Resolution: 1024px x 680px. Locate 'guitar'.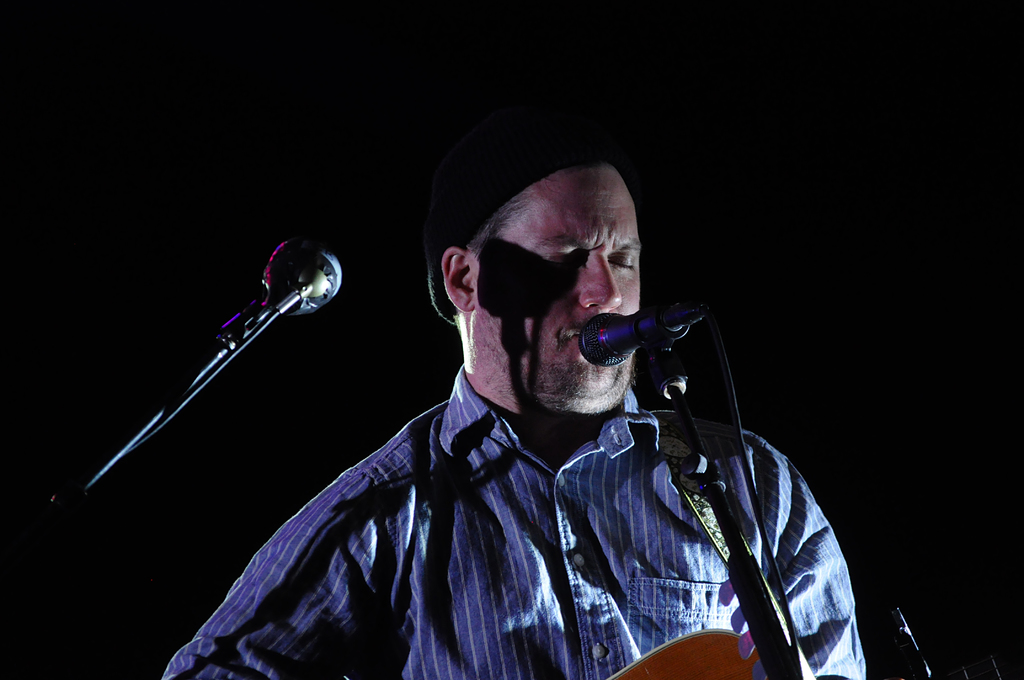
bbox(593, 550, 813, 679).
